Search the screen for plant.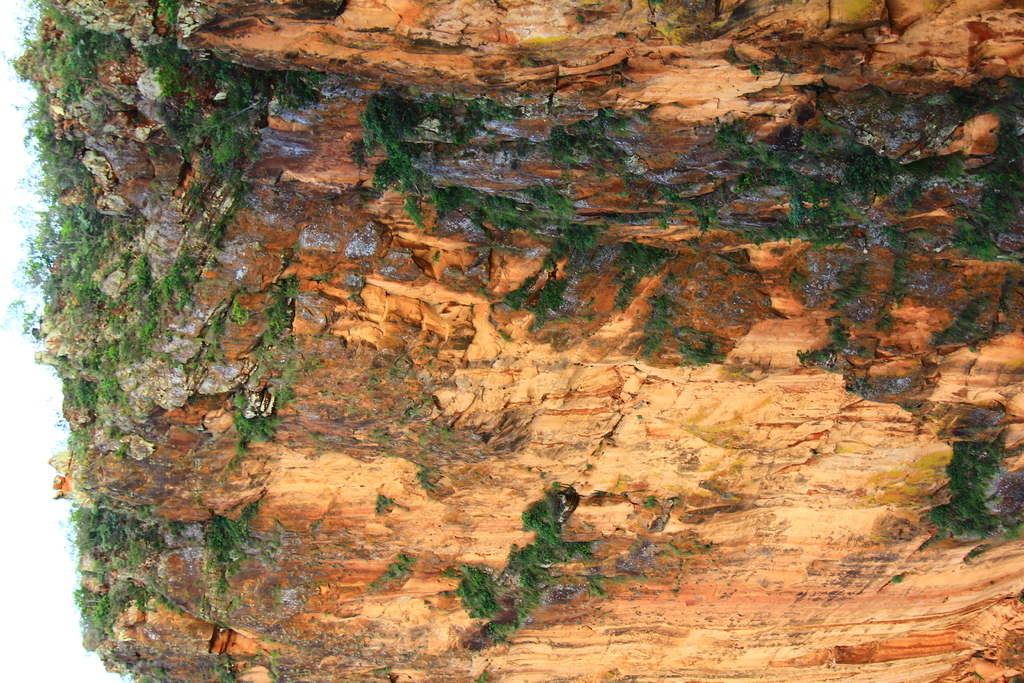
Found at (x1=371, y1=491, x2=400, y2=527).
